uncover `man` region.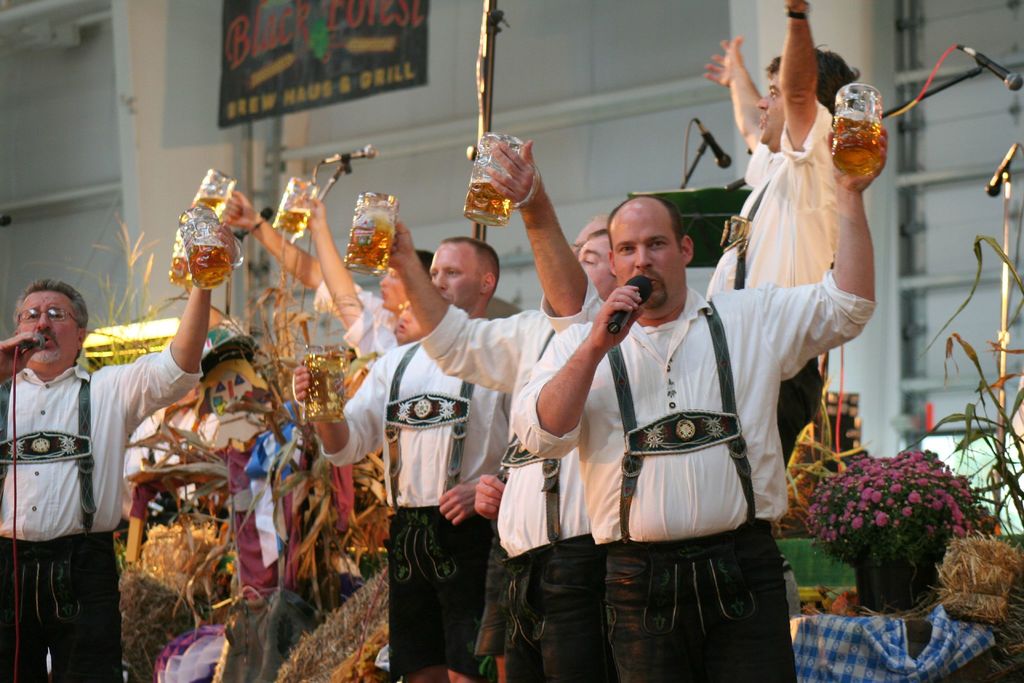
Uncovered: [2,264,160,662].
